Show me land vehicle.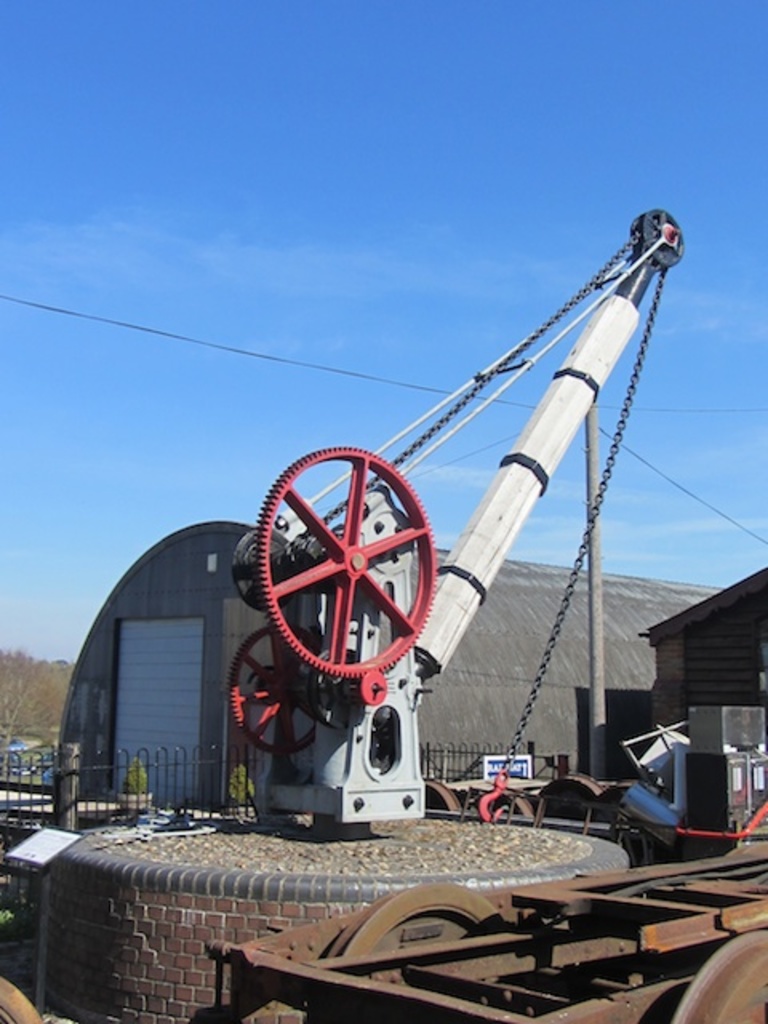
land vehicle is here: [208, 850, 766, 1022].
